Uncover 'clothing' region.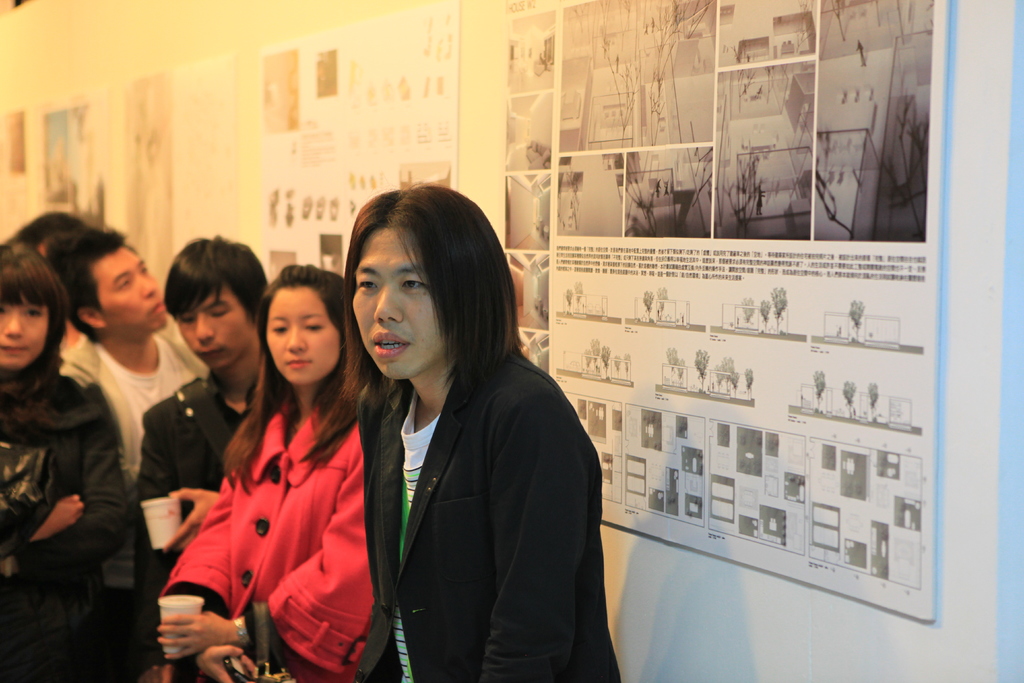
Uncovered: crop(0, 374, 129, 682).
